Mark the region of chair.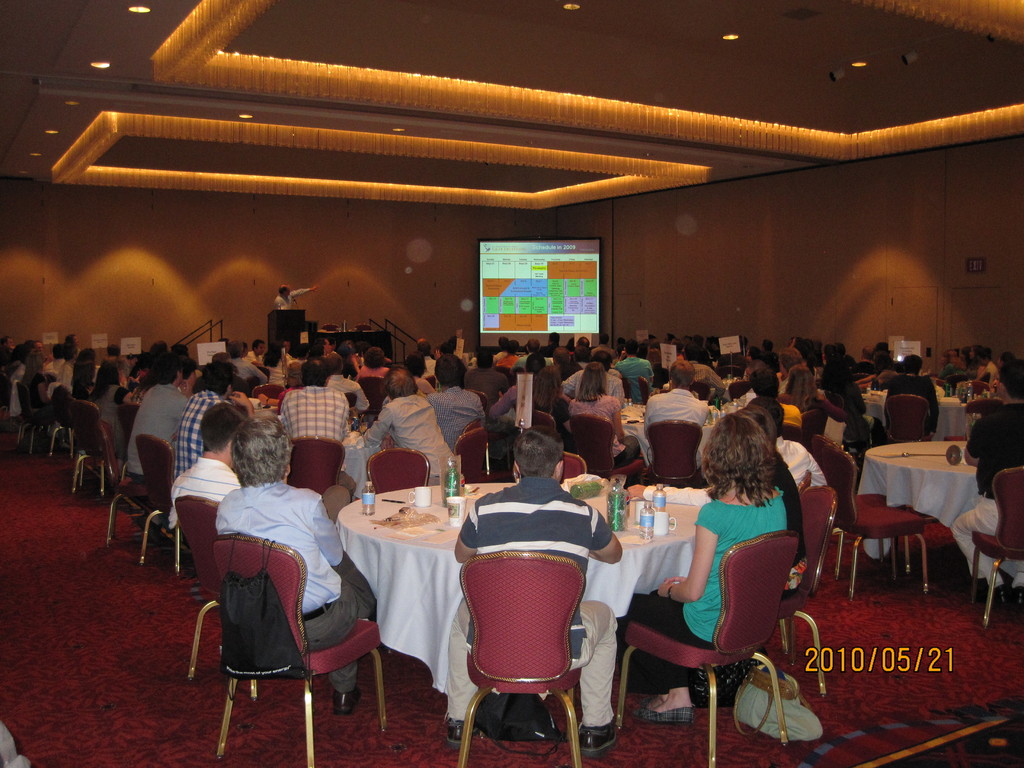
Region: l=46, t=384, r=63, b=452.
